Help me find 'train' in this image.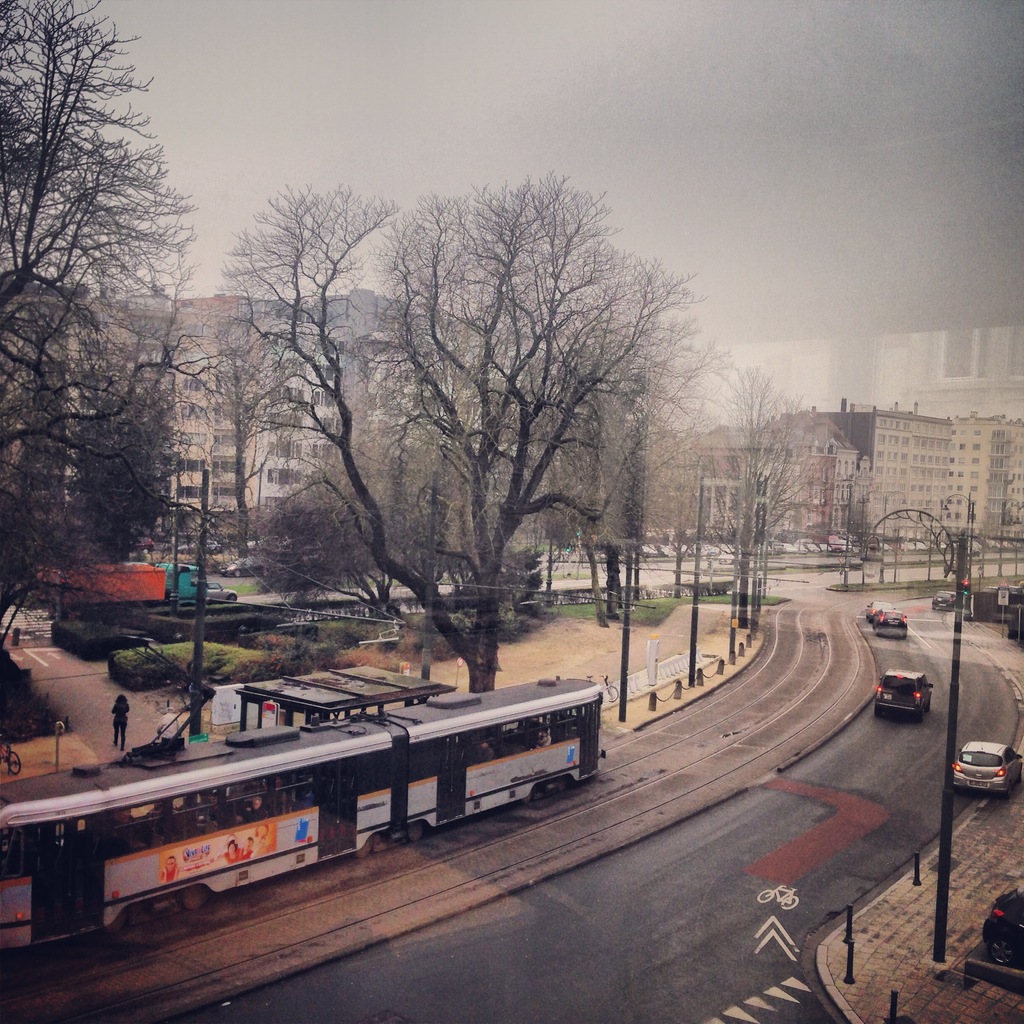
Found it: 0/666/604/939.
